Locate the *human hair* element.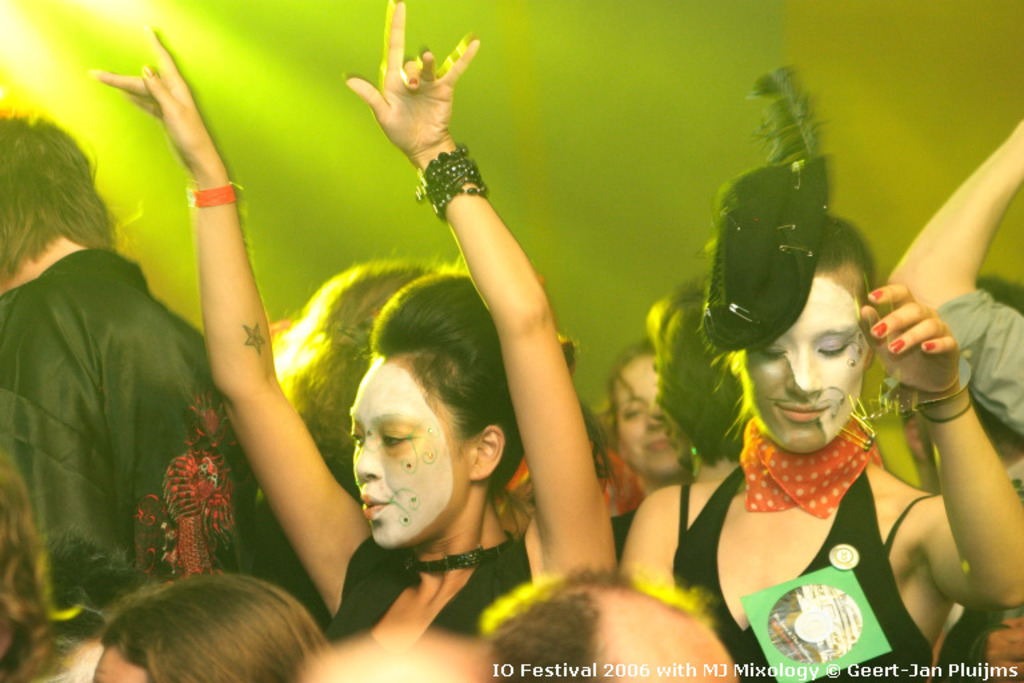
Element bbox: [40,535,156,632].
